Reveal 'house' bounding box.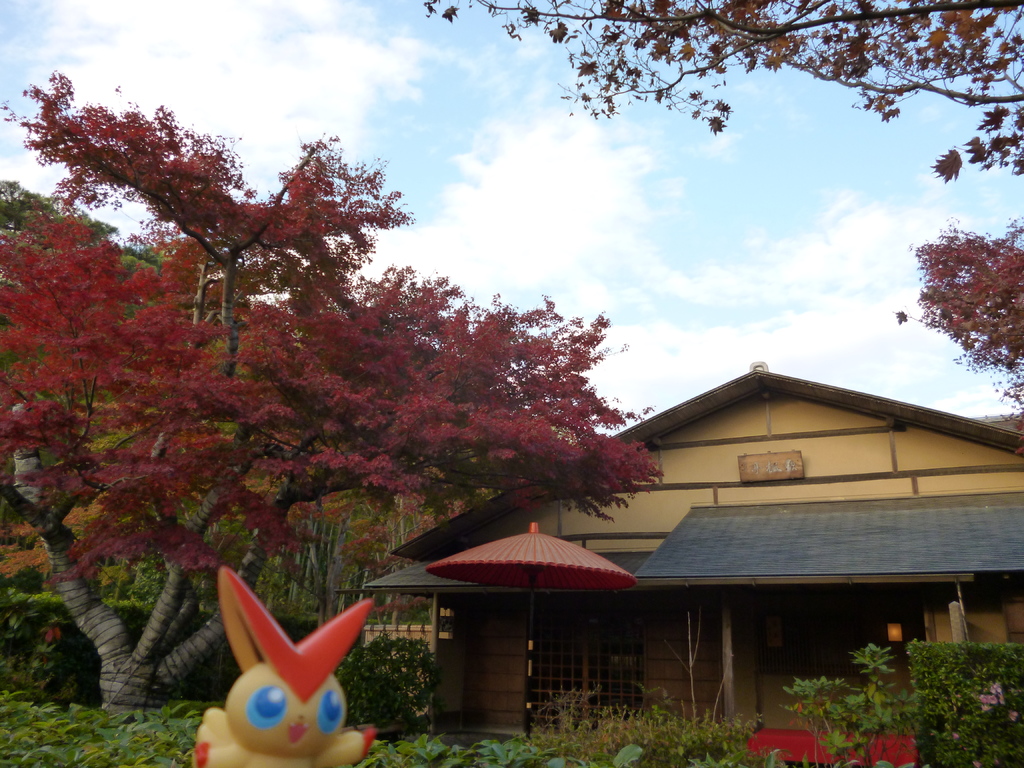
Revealed: select_region(392, 354, 1023, 737).
